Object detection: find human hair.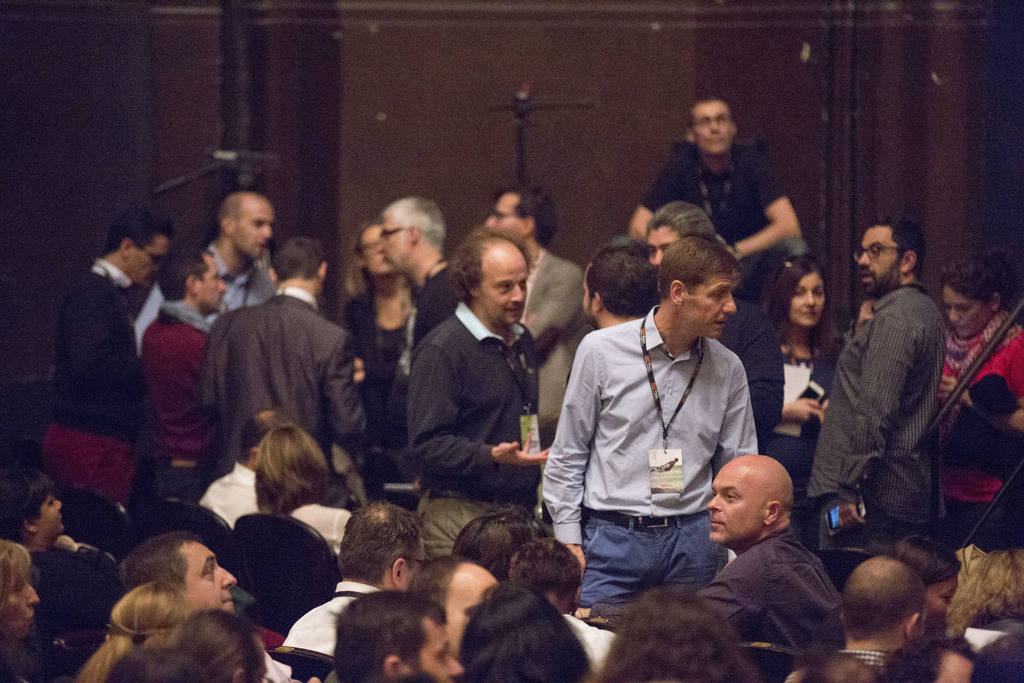
box=[500, 183, 563, 249].
